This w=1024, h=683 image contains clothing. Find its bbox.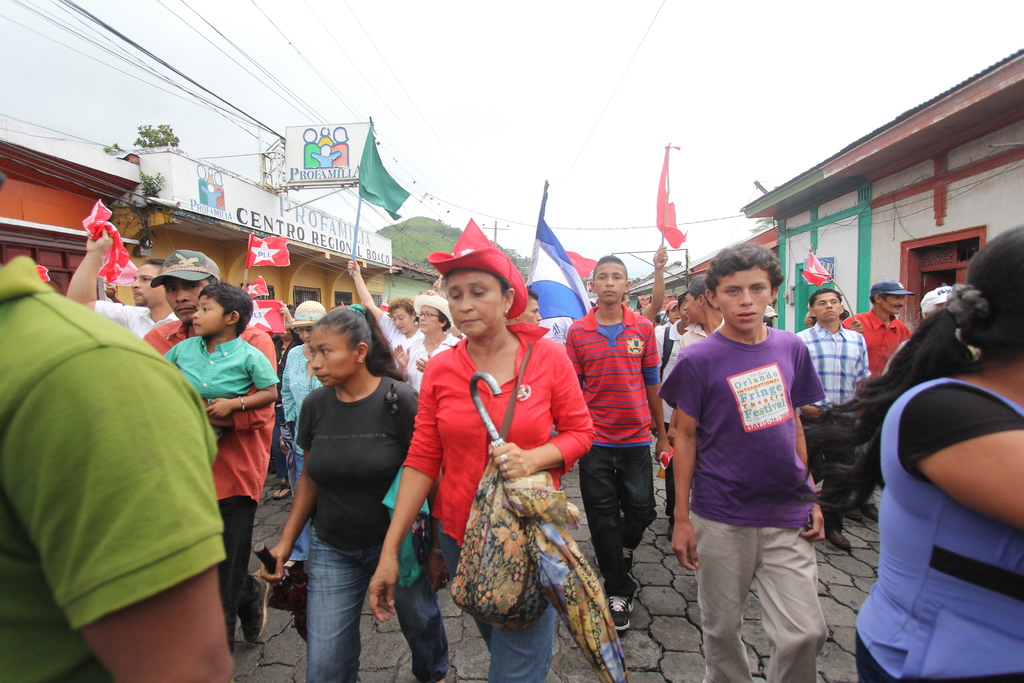
297:362:449:682.
